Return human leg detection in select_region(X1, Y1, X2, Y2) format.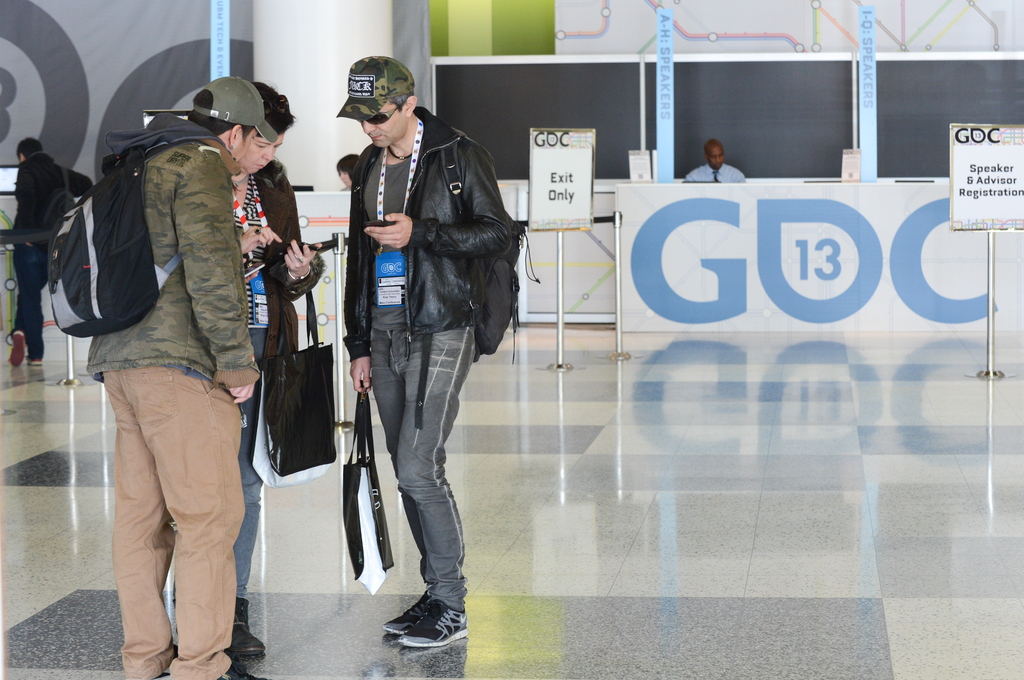
select_region(396, 326, 479, 644).
